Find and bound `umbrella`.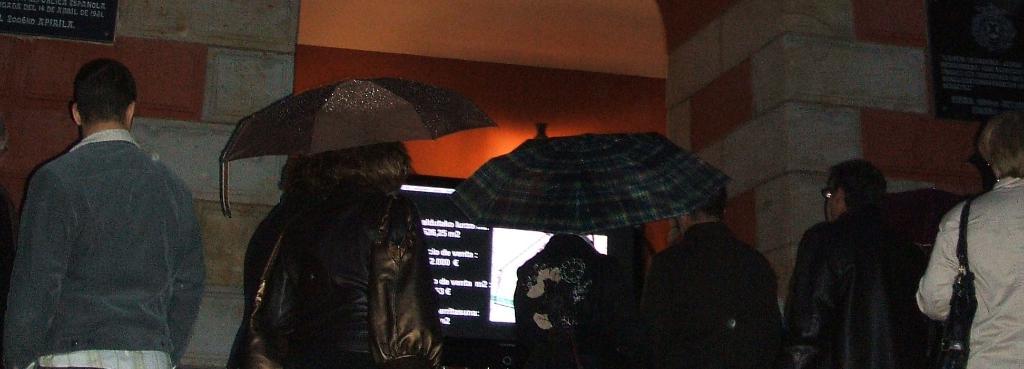
Bound: locate(449, 132, 738, 234).
